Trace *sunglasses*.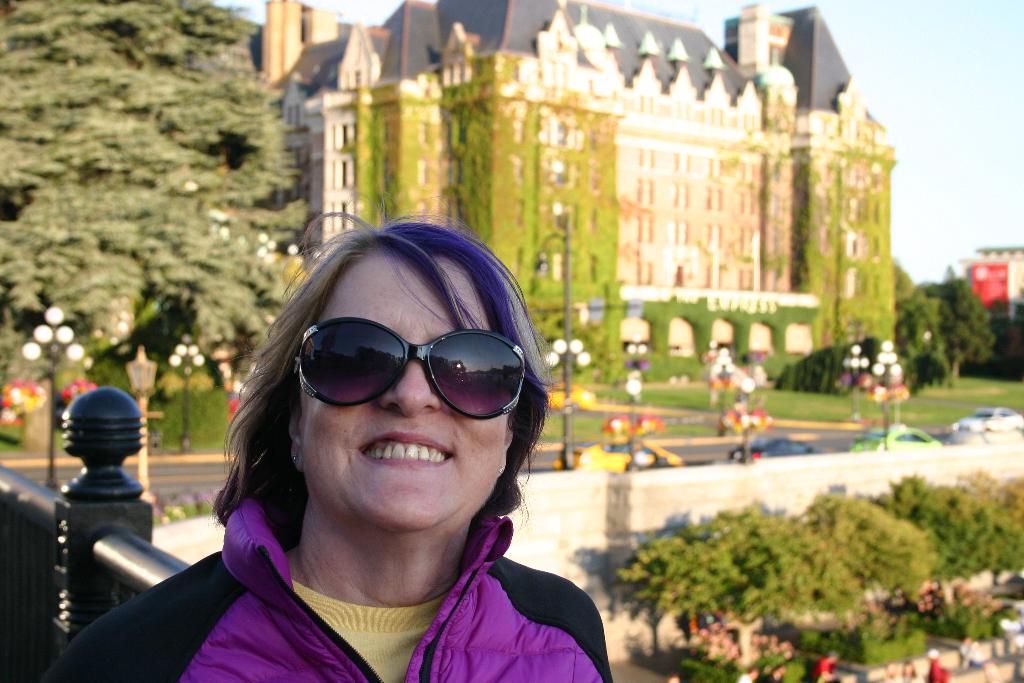
Traced to Rect(292, 318, 527, 420).
